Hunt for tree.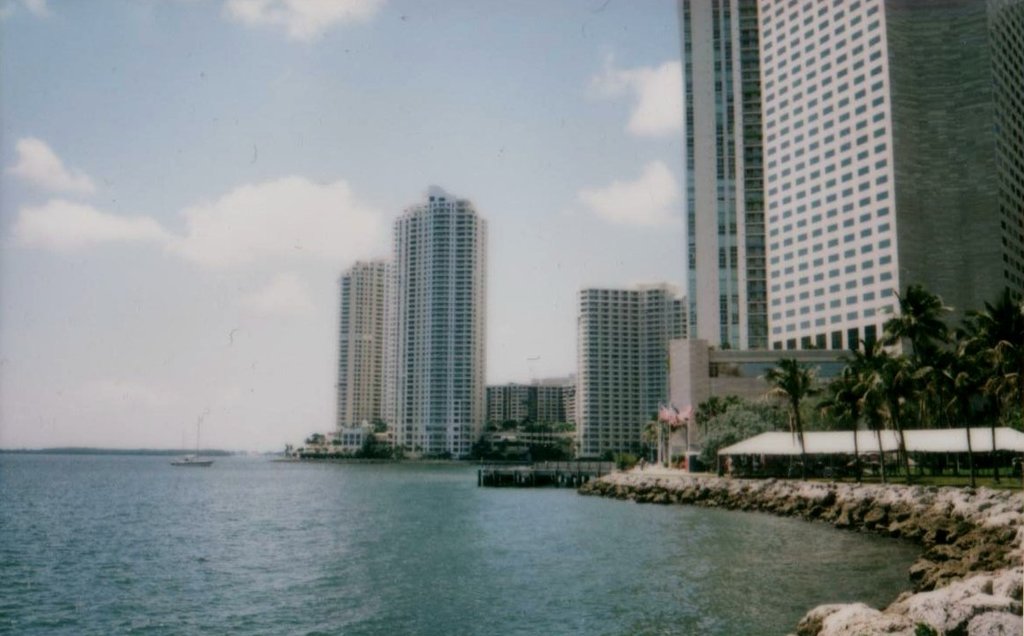
Hunted down at Rect(770, 355, 832, 456).
